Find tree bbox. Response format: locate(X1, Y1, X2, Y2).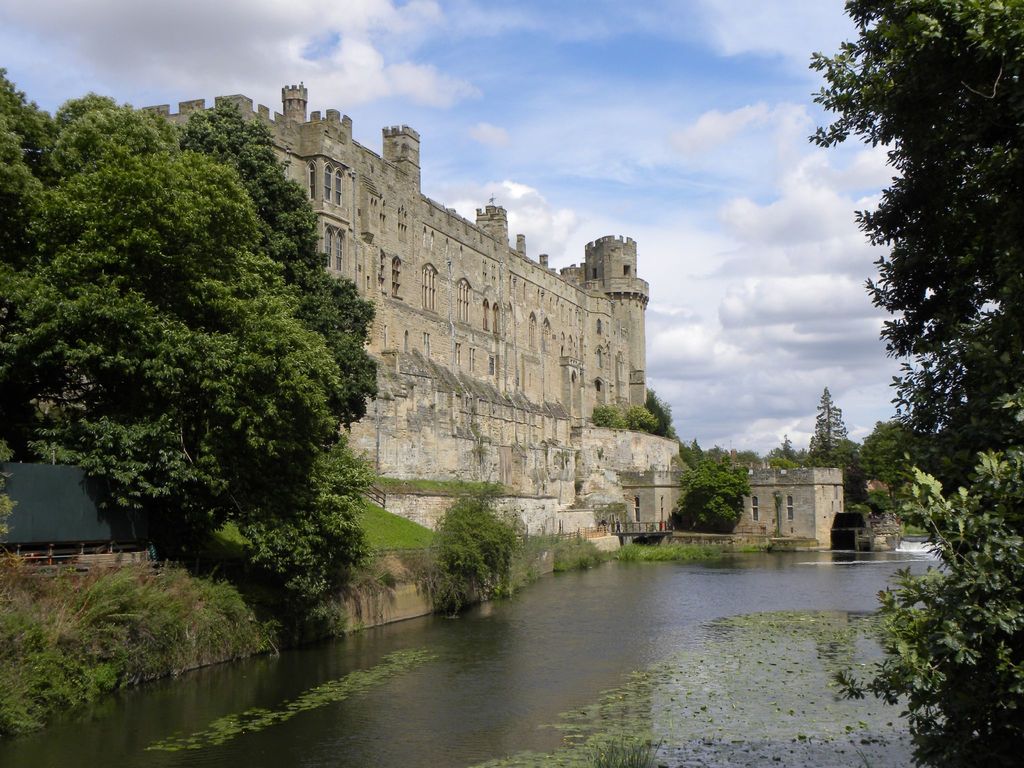
locate(436, 470, 559, 600).
